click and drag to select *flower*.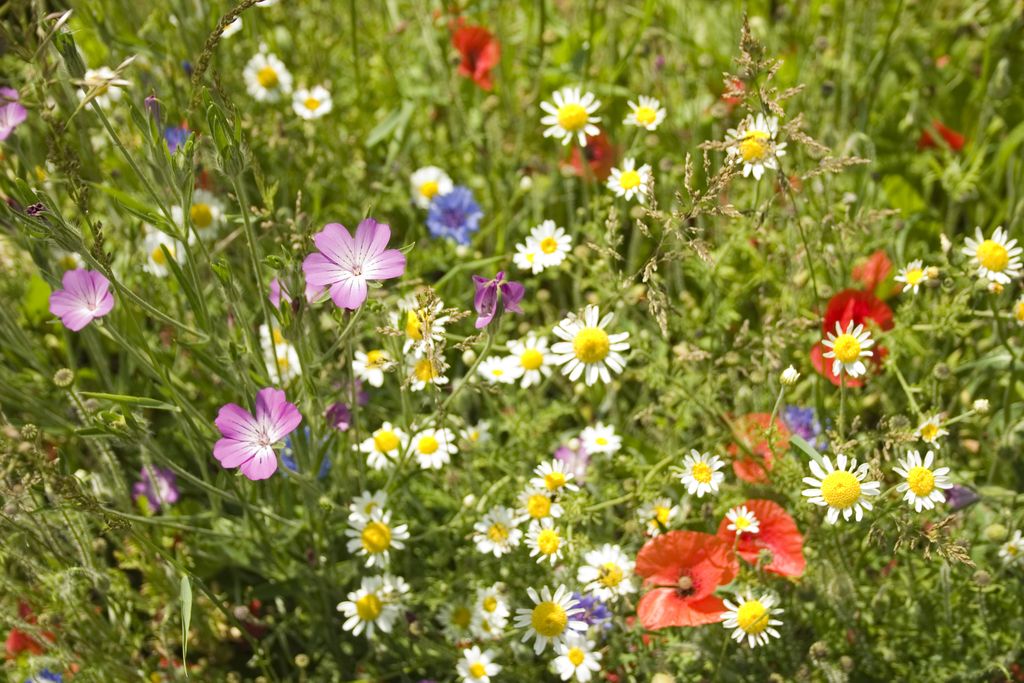
Selection: locate(796, 454, 895, 522).
